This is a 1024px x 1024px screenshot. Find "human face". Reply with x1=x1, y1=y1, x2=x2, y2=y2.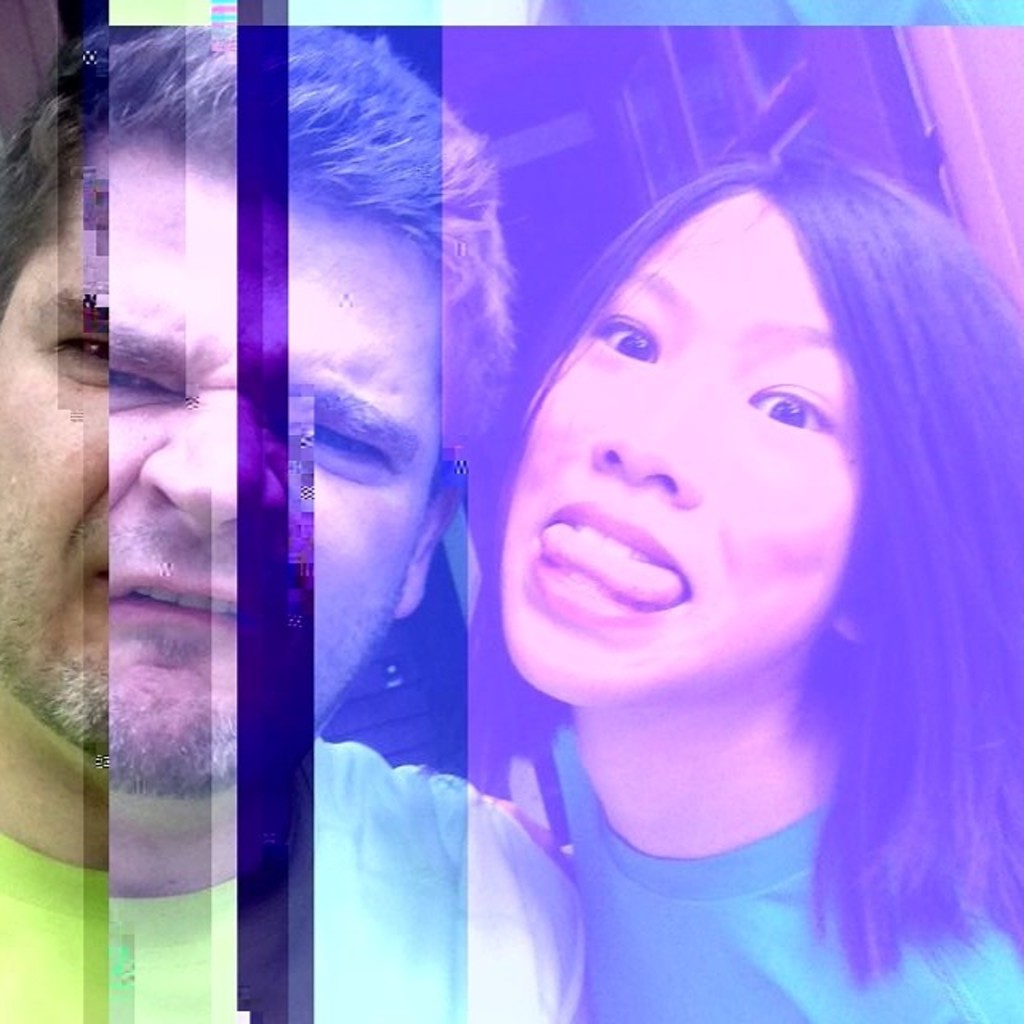
x1=494, y1=200, x2=866, y2=706.
